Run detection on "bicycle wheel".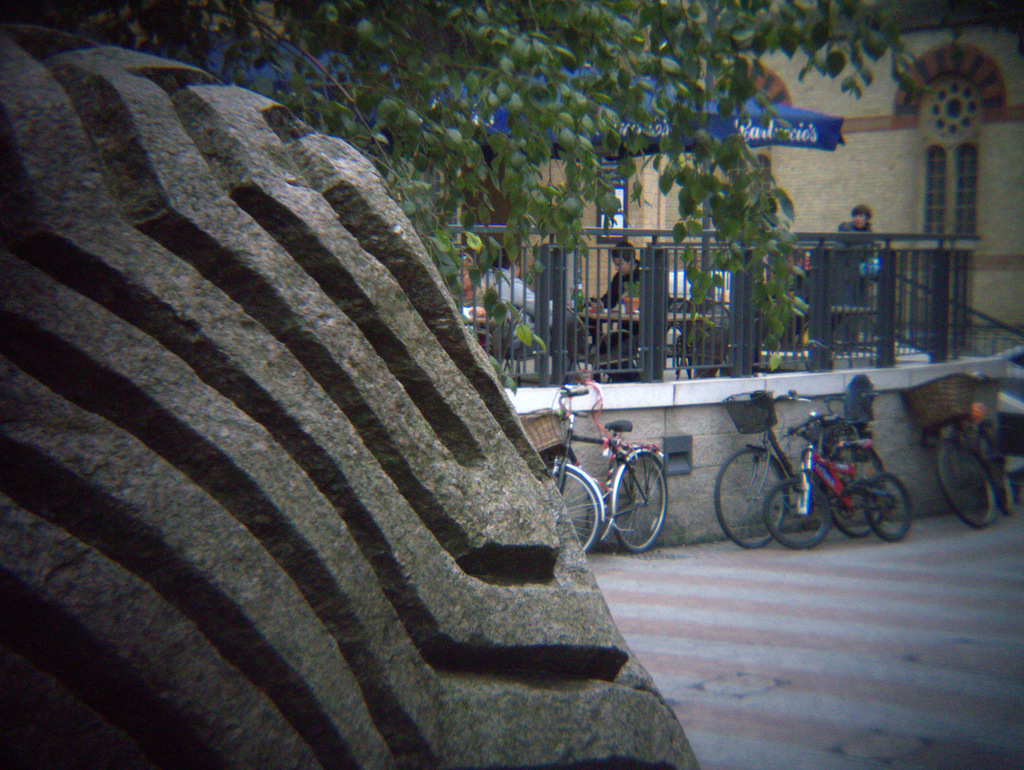
Result: l=547, t=459, r=601, b=554.
